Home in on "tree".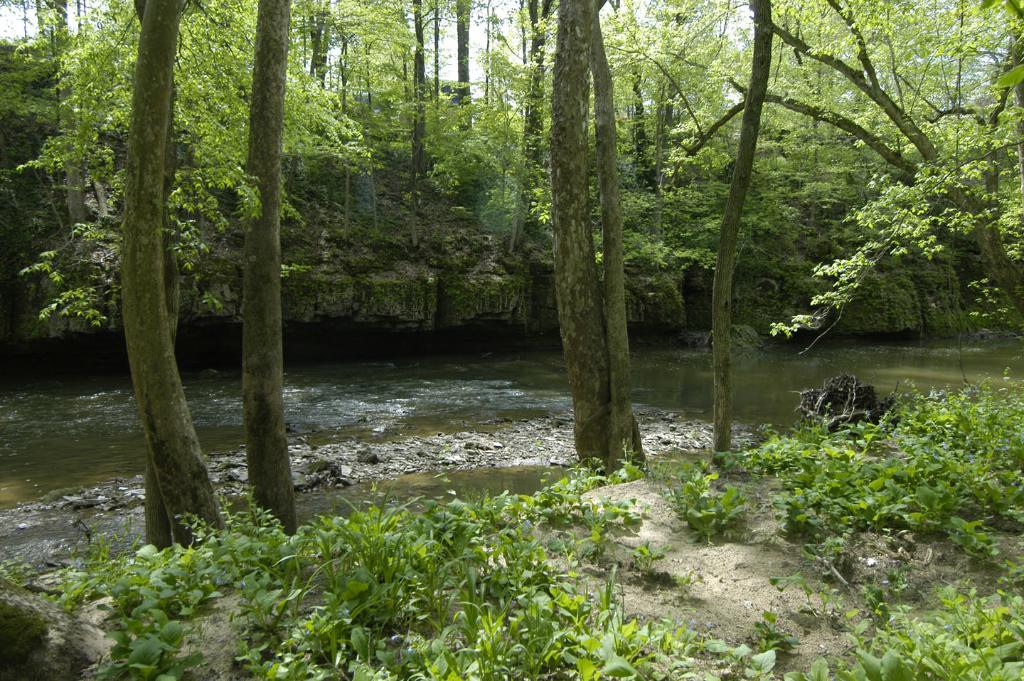
Homed in at [x1=715, y1=0, x2=772, y2=467].
